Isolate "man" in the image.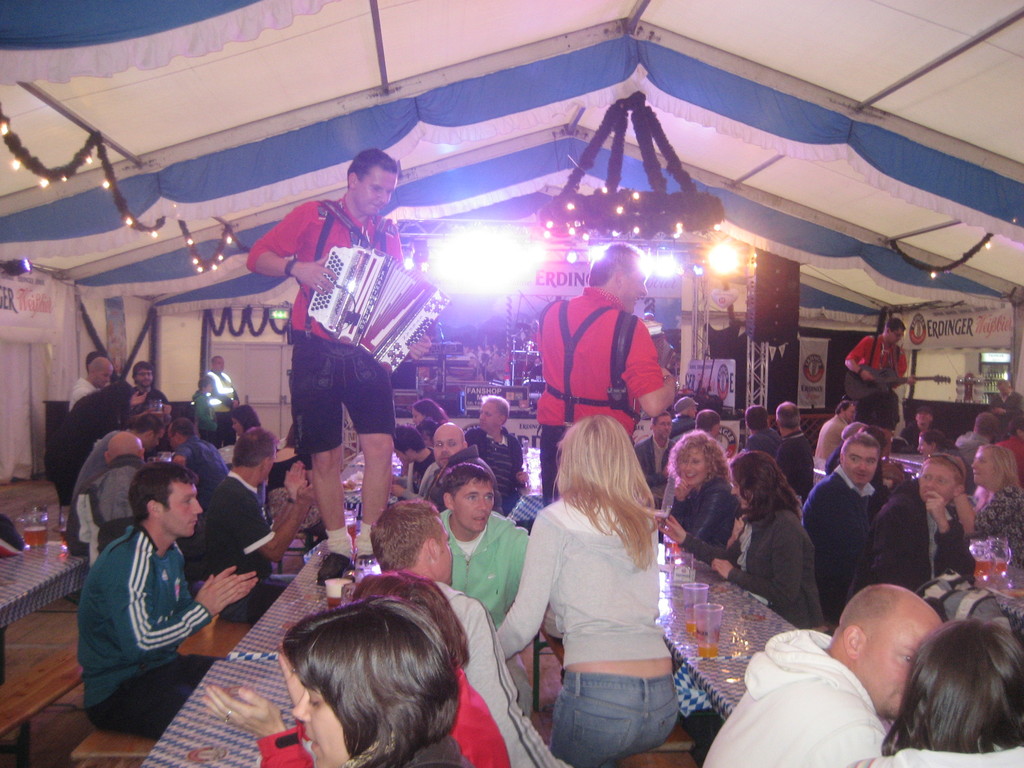
Isolated region: rect(72, 430, 159, 568).
